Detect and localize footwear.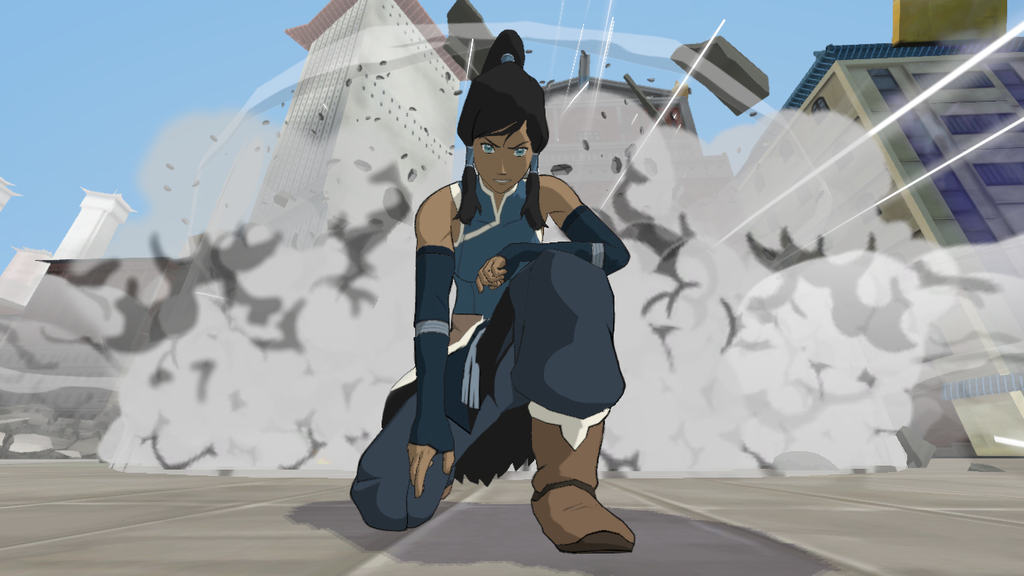
Localized at 505 426 627 553.
